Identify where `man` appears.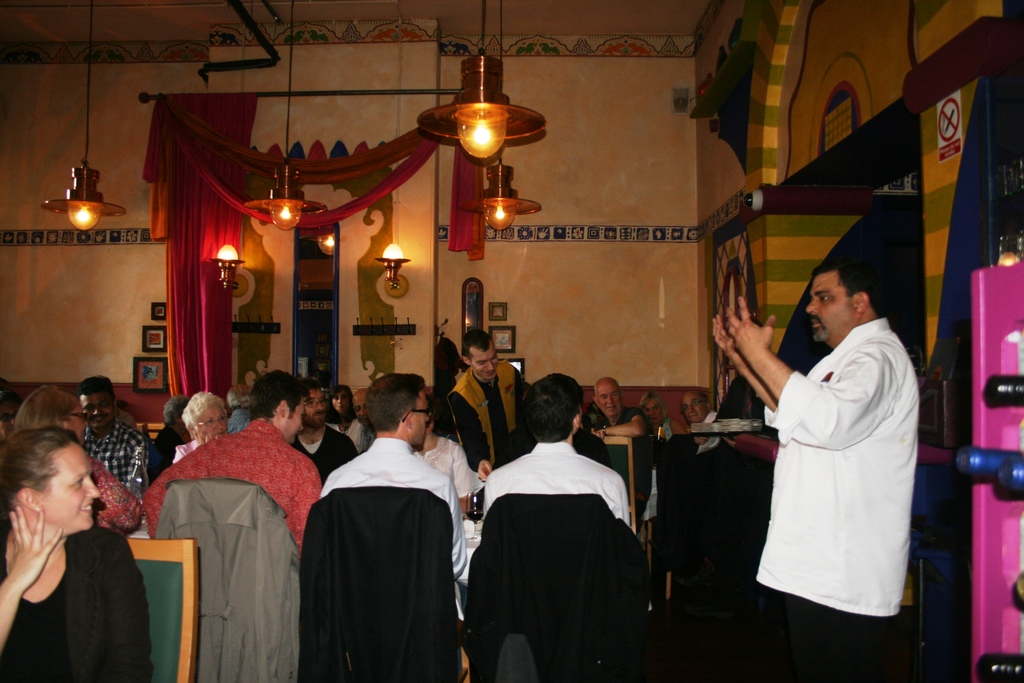
Appears at [294, 385, 350, 478].
